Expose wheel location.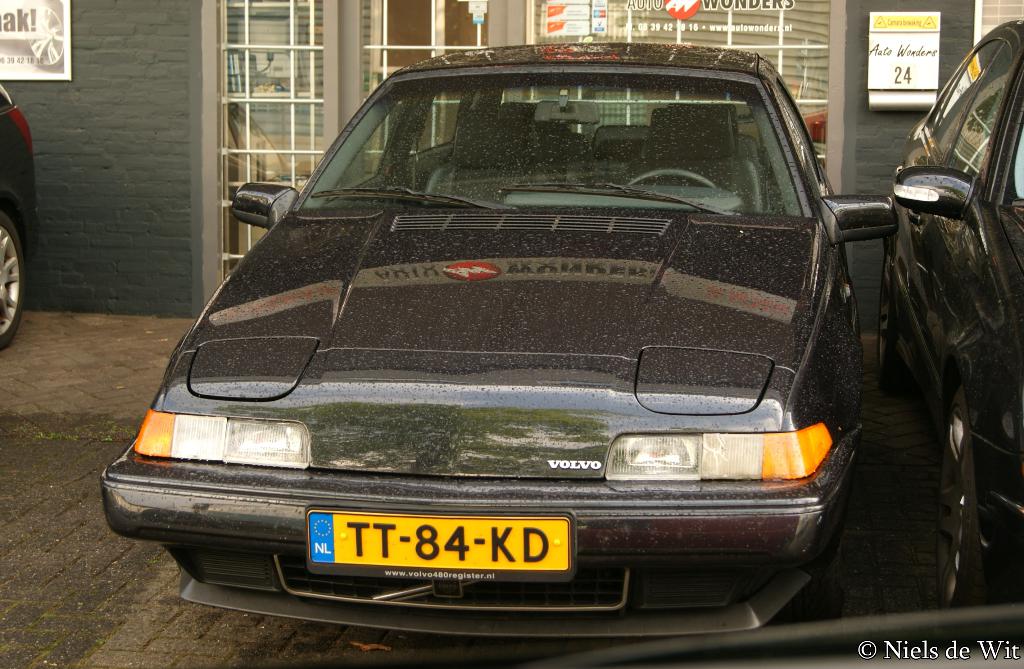
Exposed at (621, 162, 714, 189).
